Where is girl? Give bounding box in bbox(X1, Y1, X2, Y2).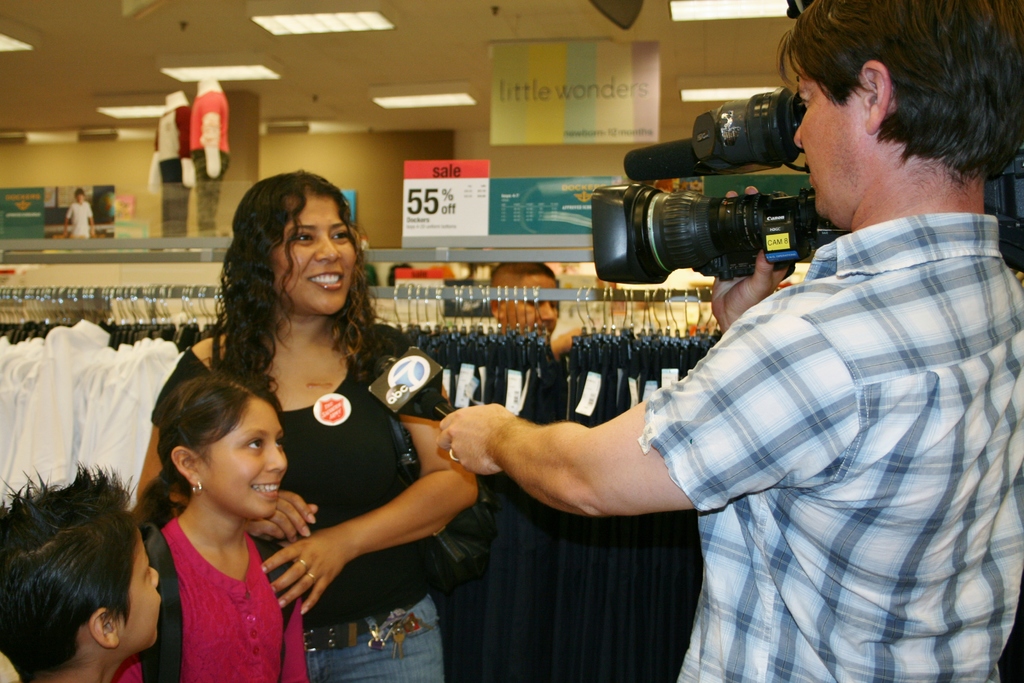
bbox(139, 172, 474, 682).
